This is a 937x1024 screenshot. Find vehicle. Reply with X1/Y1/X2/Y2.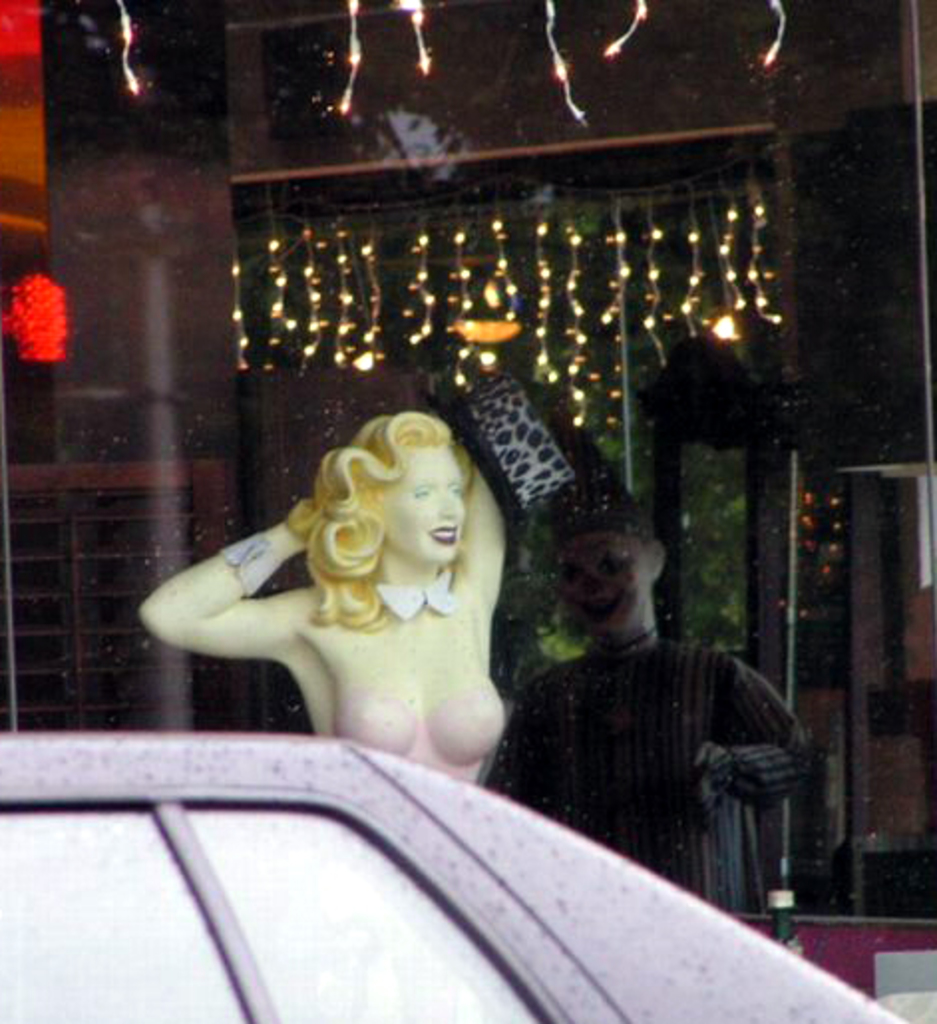
0/740/936/990.
